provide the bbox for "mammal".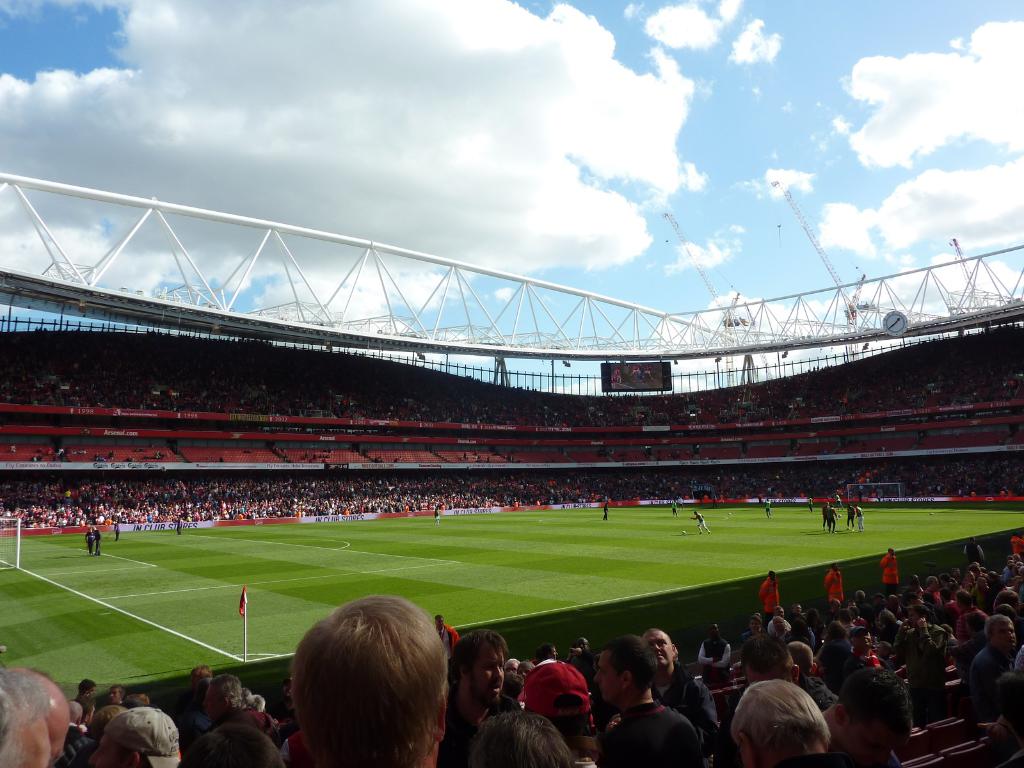
10/442/18/455.
